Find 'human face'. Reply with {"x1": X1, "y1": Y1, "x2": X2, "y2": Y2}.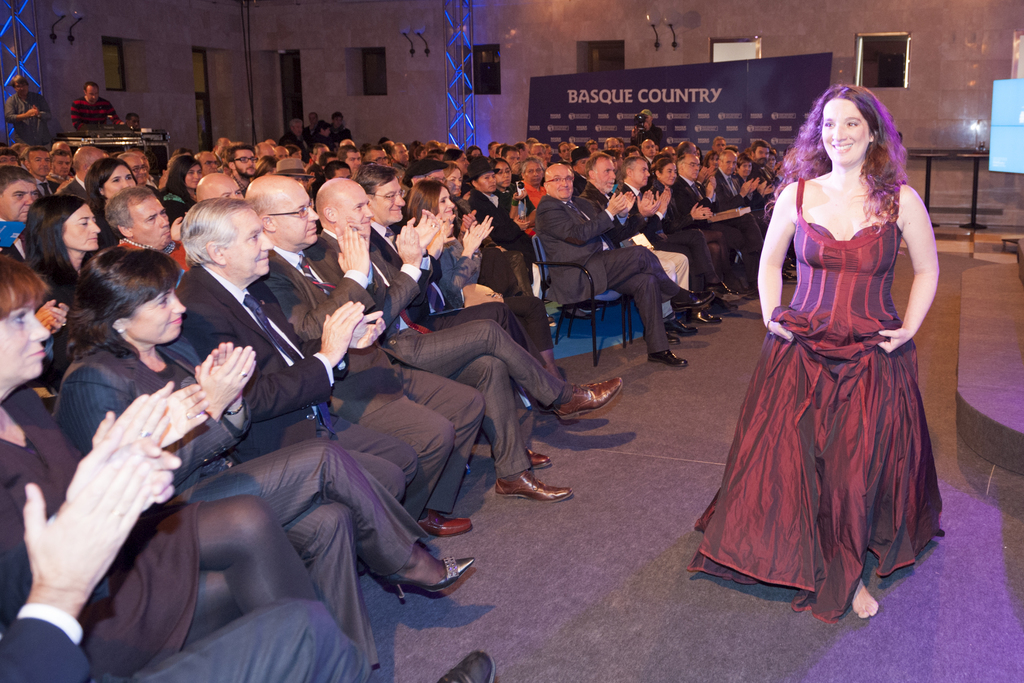
{"x1": 566, "y1": 165, "x2": 576, "y2": 174}.
